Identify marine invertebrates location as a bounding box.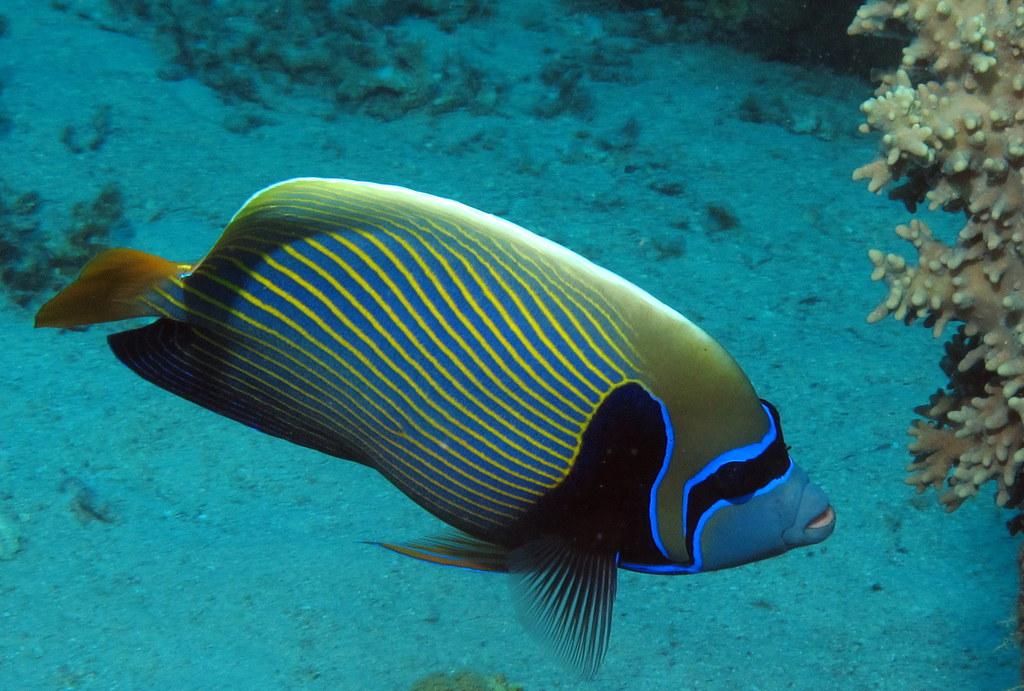
l=59, t=181, r=790, b=651.
